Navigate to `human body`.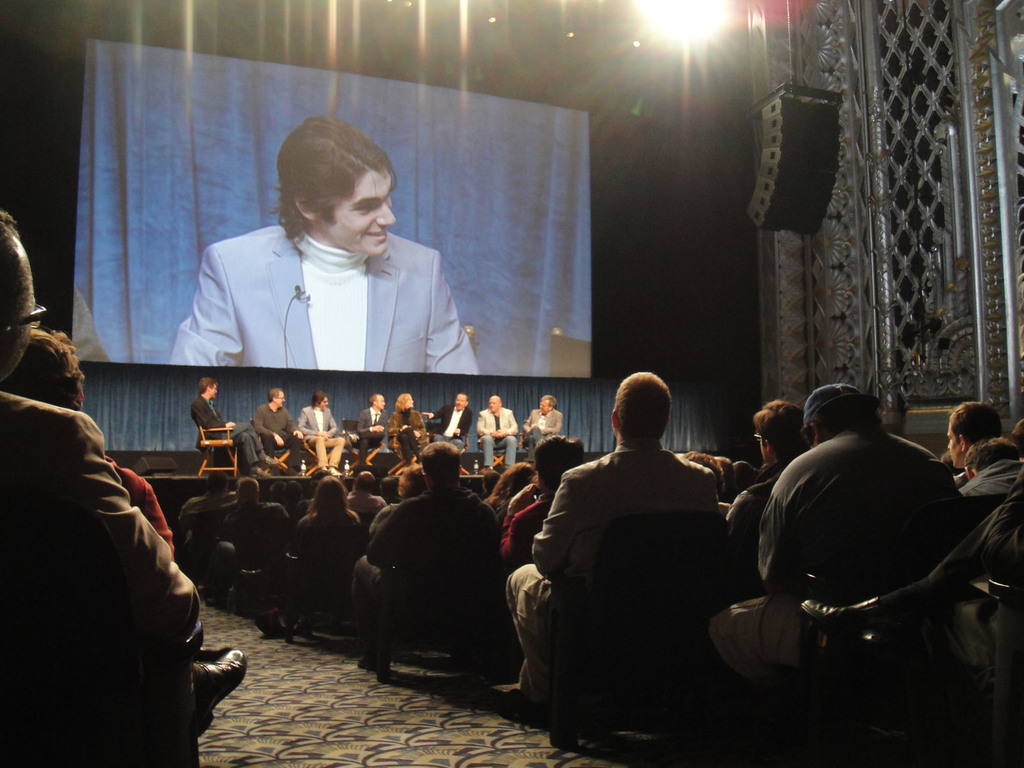
Navigation target: locate(191, 378, 278, 475).
